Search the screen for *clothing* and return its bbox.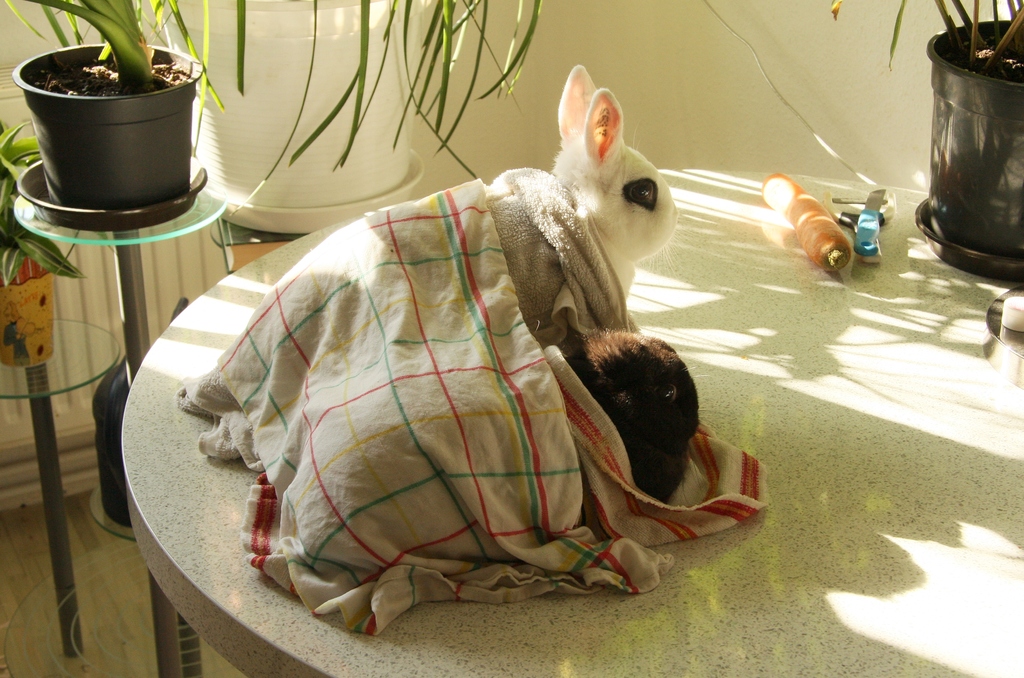
Found: [180, 163, 780, 645].
